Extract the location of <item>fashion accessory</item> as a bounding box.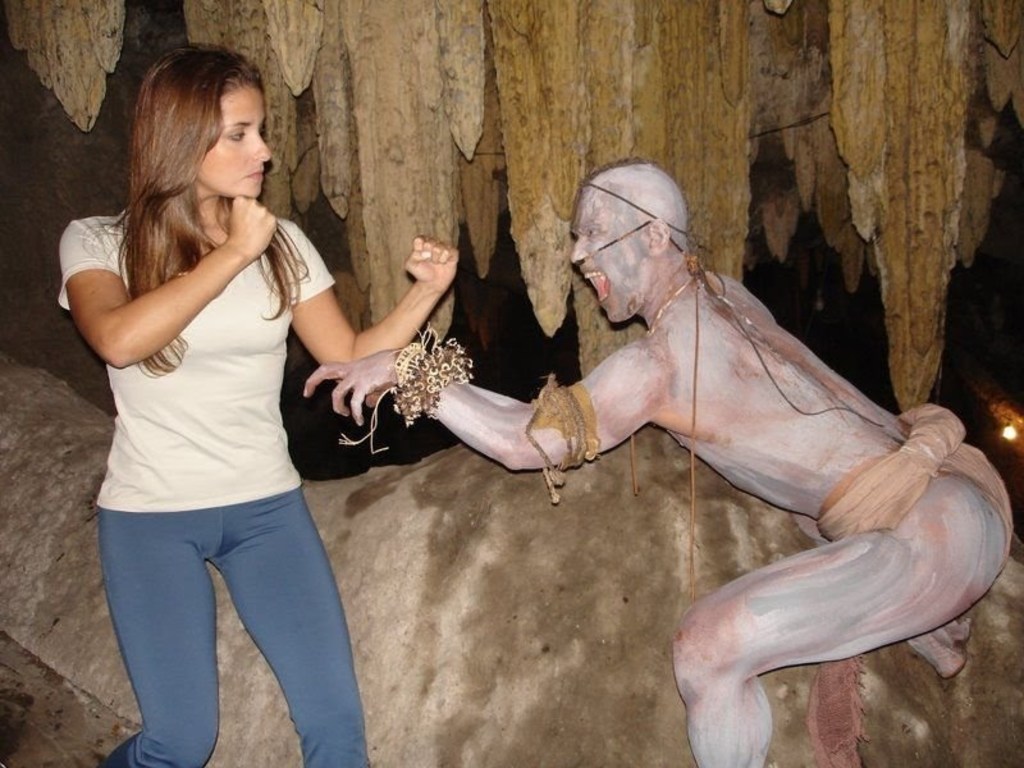
<box>356,325,471,456</box>.
